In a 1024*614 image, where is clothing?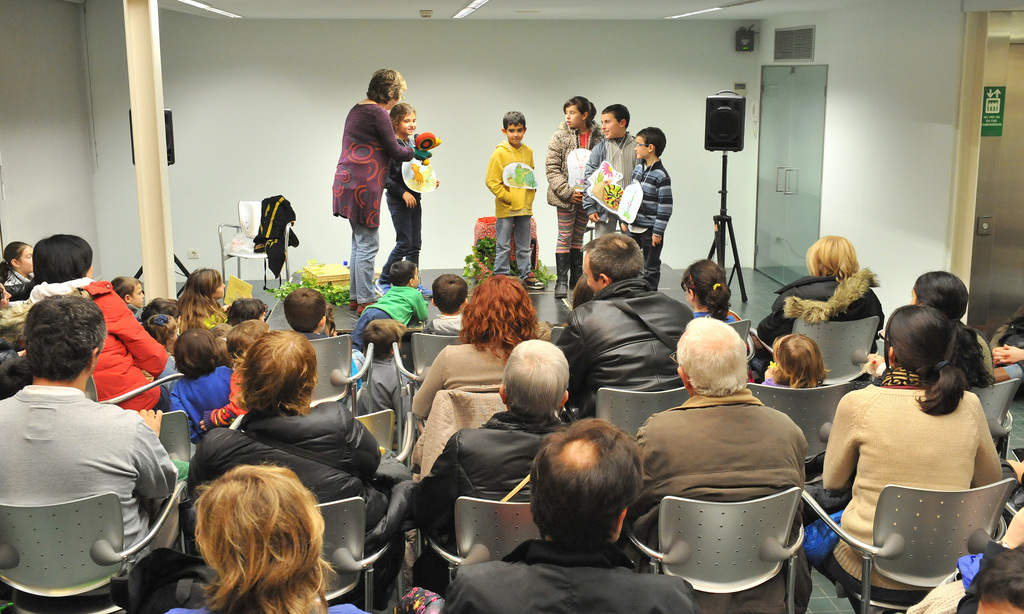
(558,284,698,414).
